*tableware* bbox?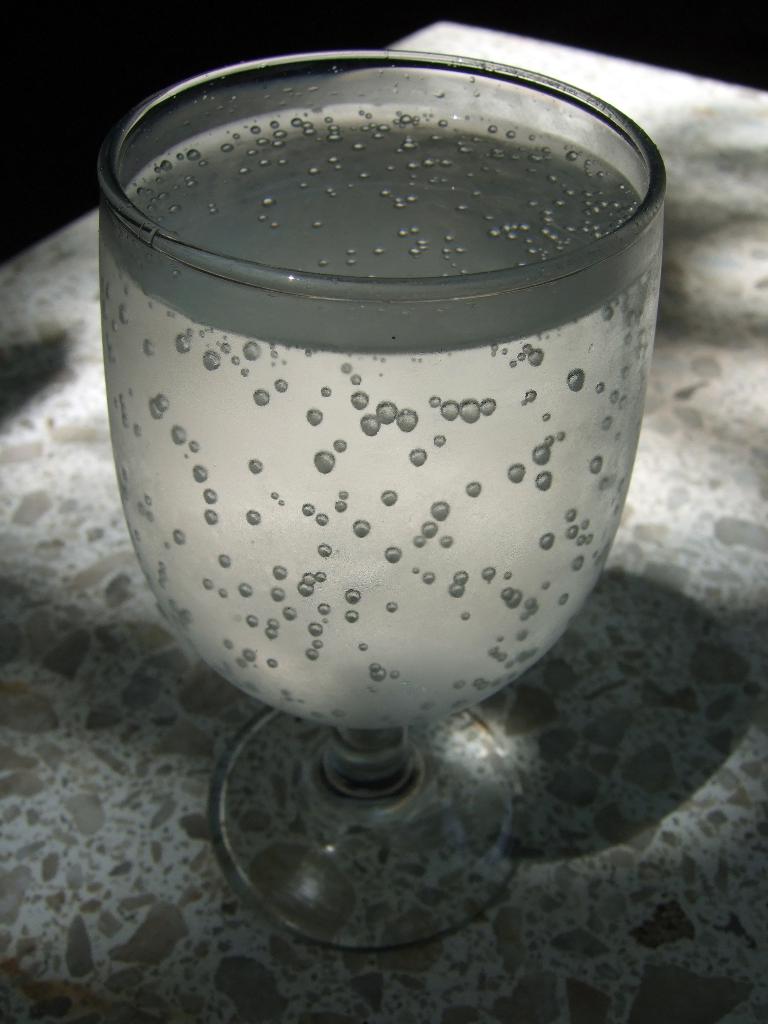
(97, 50, 669, 957)
